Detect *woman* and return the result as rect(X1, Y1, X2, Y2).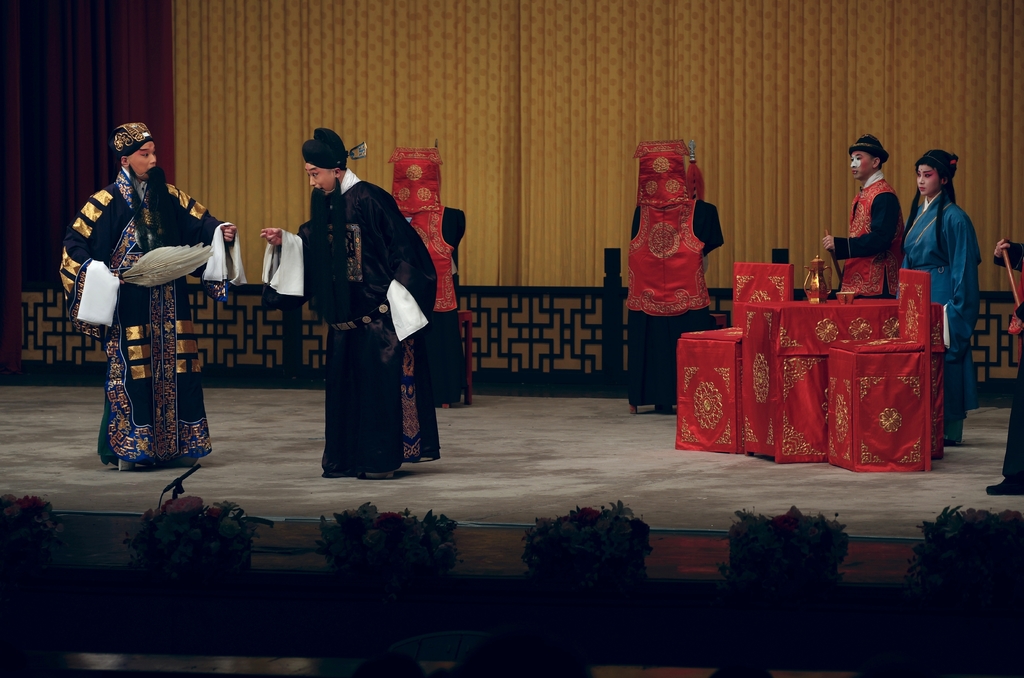
rect(895, 143, 987, 394).
